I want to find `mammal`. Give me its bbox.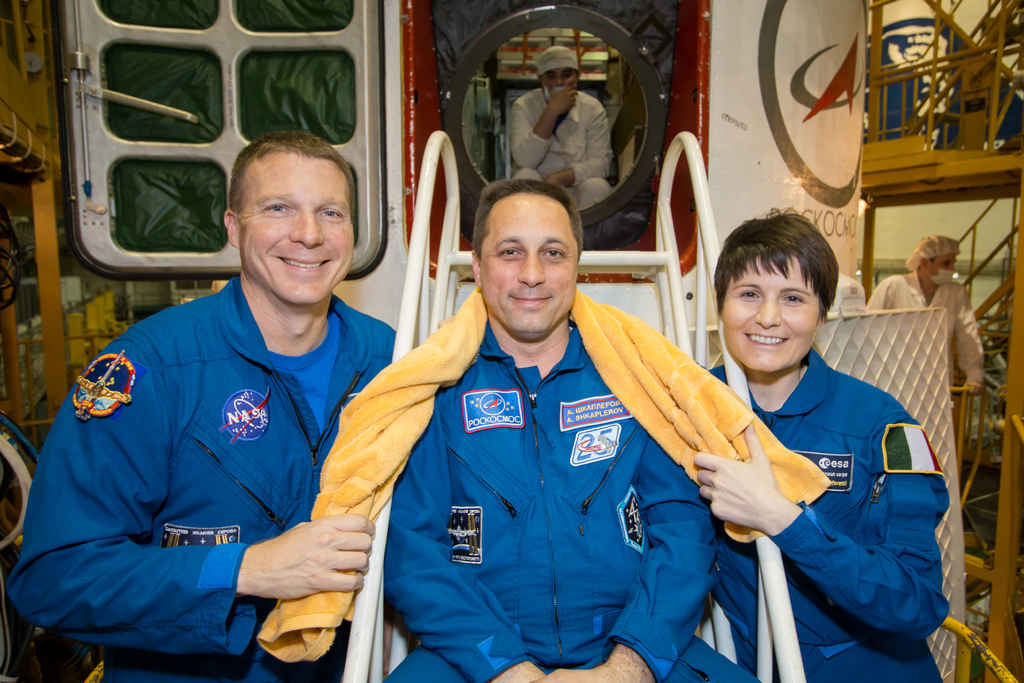
<region>867, 237, 985, 395</region>.
